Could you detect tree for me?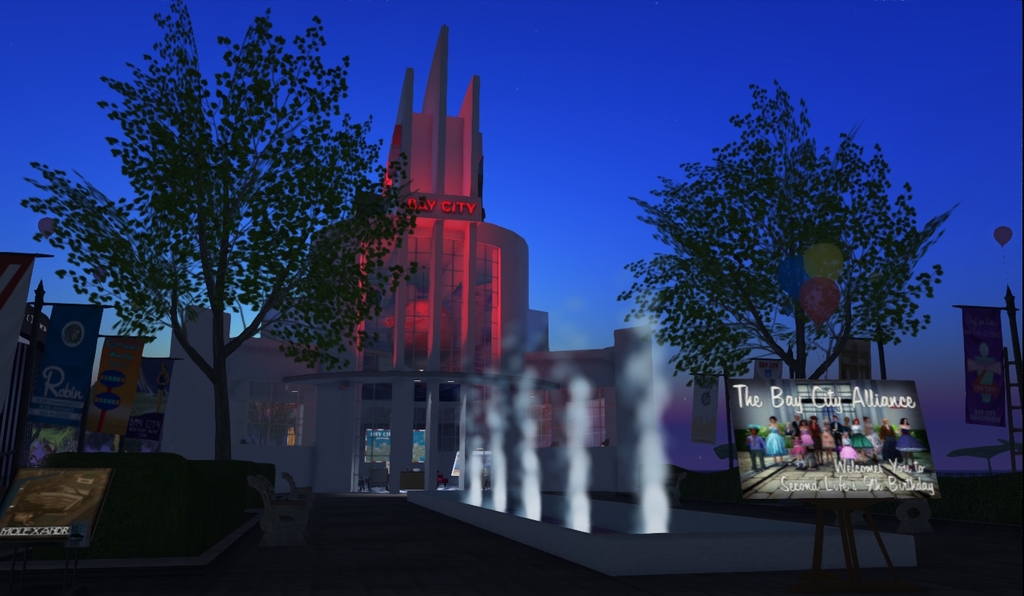
Detection result: 617, 76, 944, 444.
